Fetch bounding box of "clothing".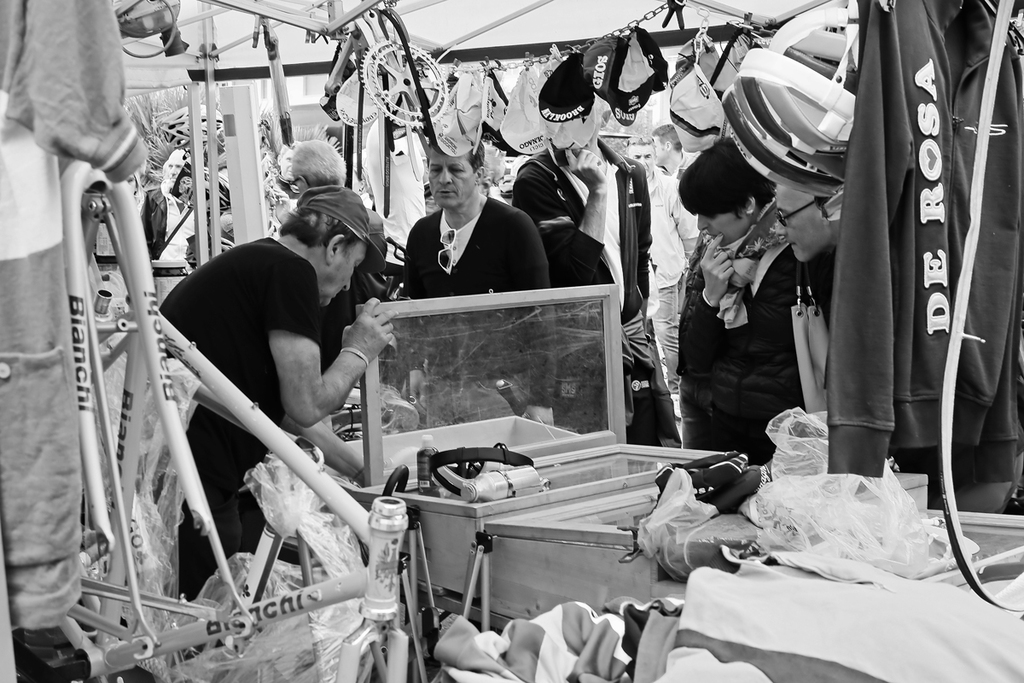
Bbox: bbox(148, 228, 325, 593).
